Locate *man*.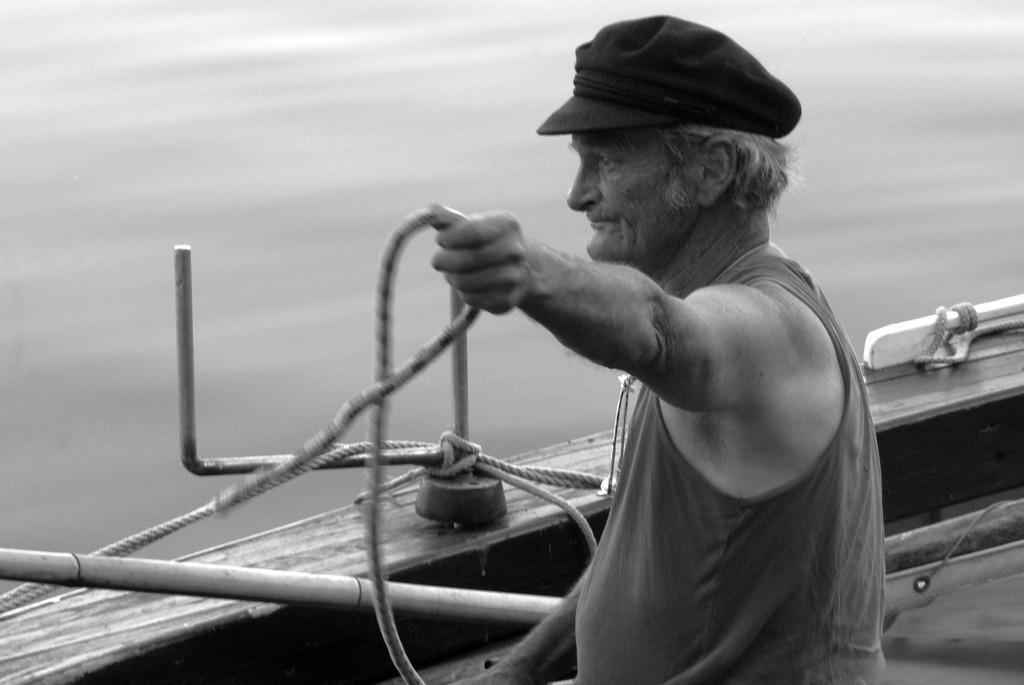
Bounding box: box=[431, 12, 886, 684].
